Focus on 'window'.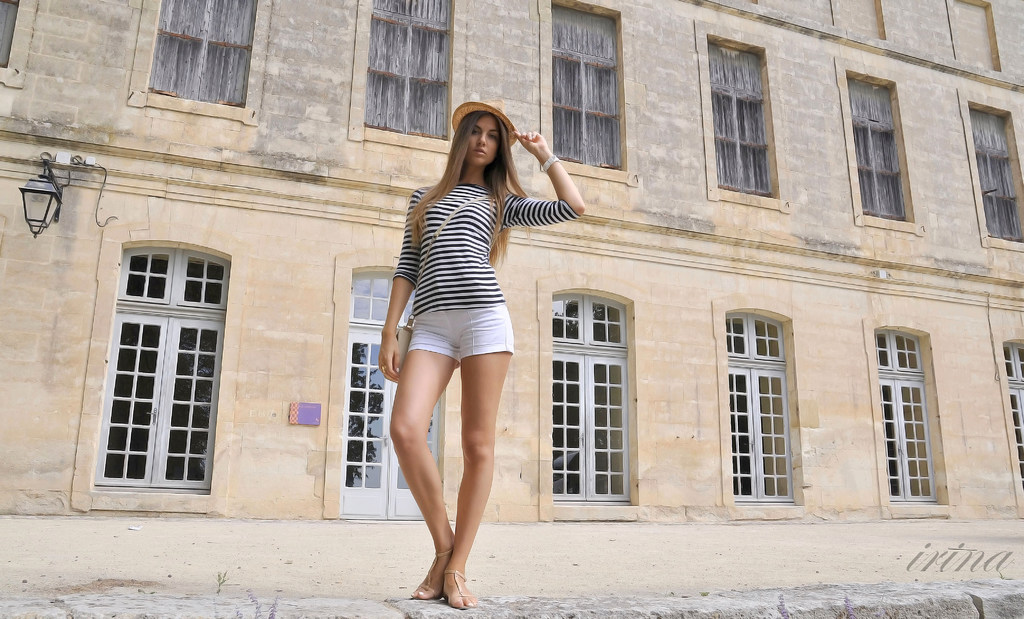
Focused at (x1=68, y1=218, x2=252, y2=517).
